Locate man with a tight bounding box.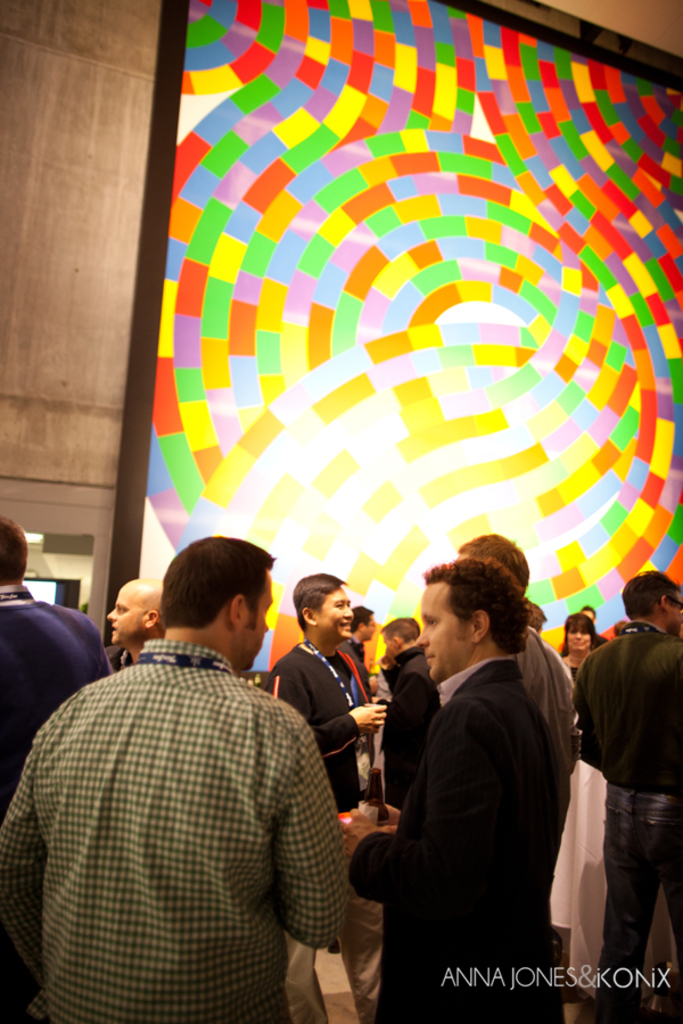
0:510:112:1023.
